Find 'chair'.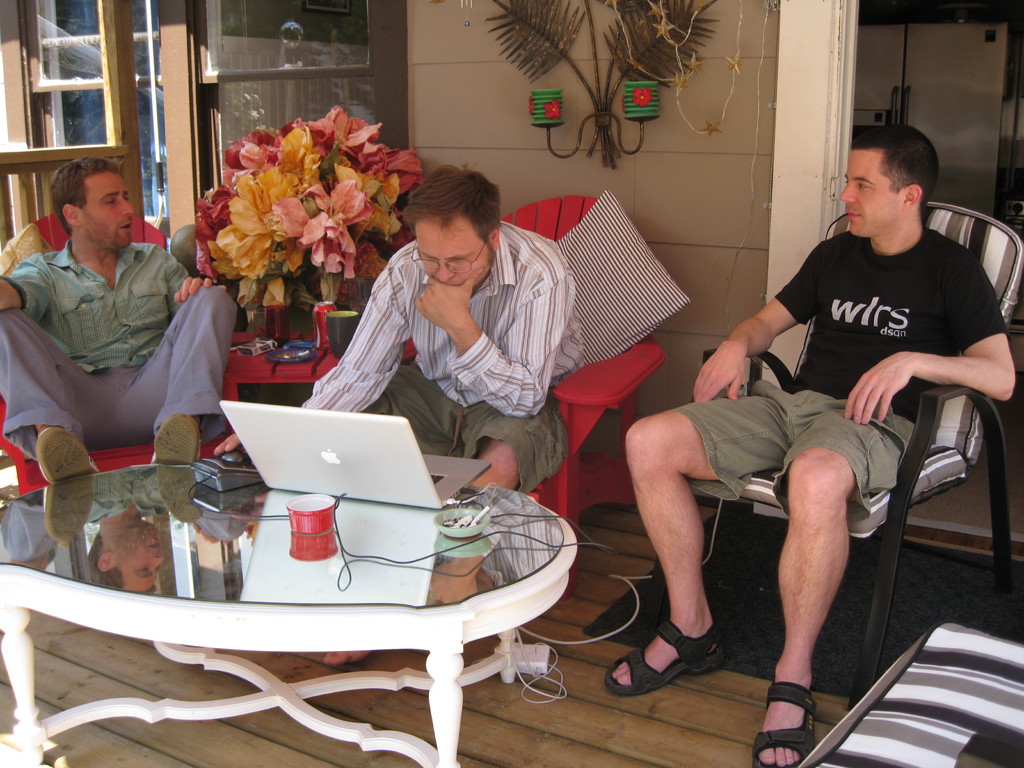
locate(691, 199, 1023, 707).
